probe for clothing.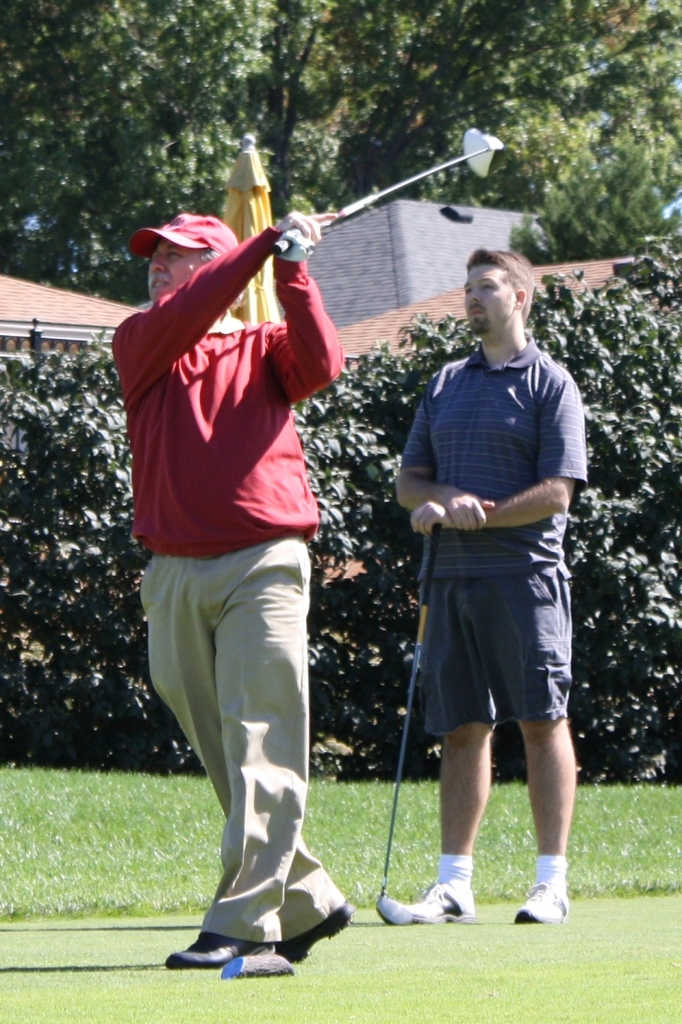
Probe result: BBox(125, 191, 349, 869).
